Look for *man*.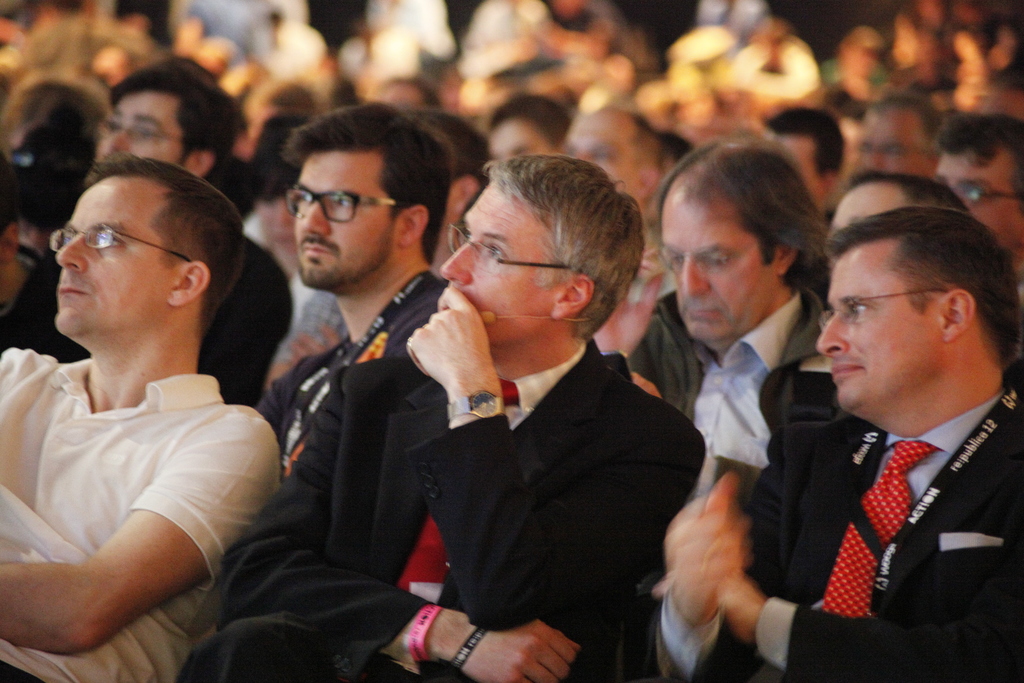
Found: (162,139,705,682).
